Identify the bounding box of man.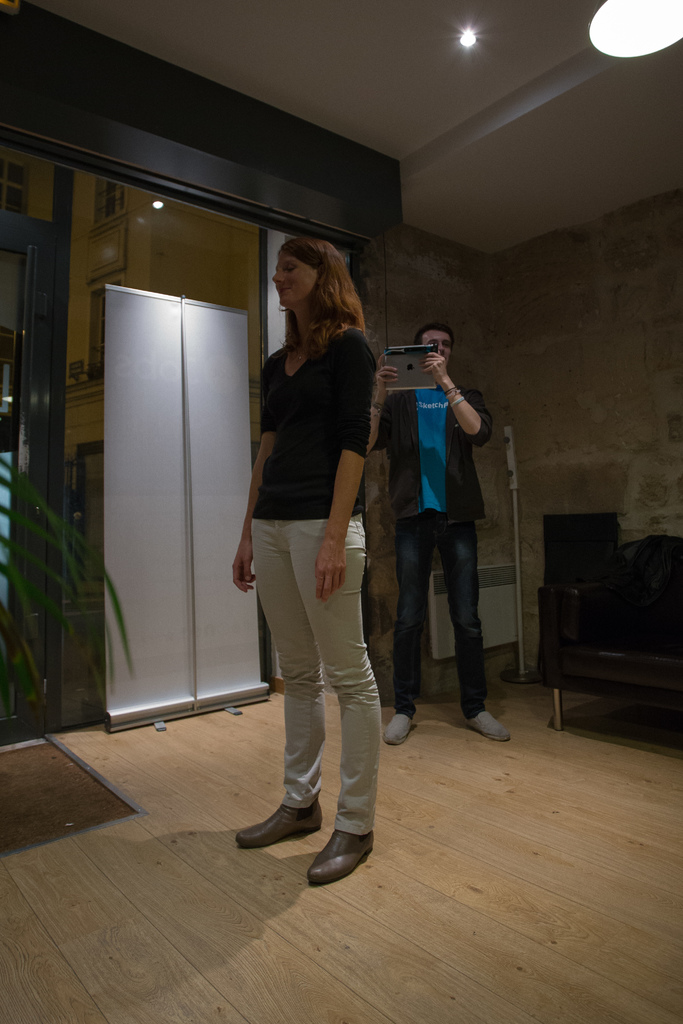
(x1=357, y1=308, x2=504, y2=751).
